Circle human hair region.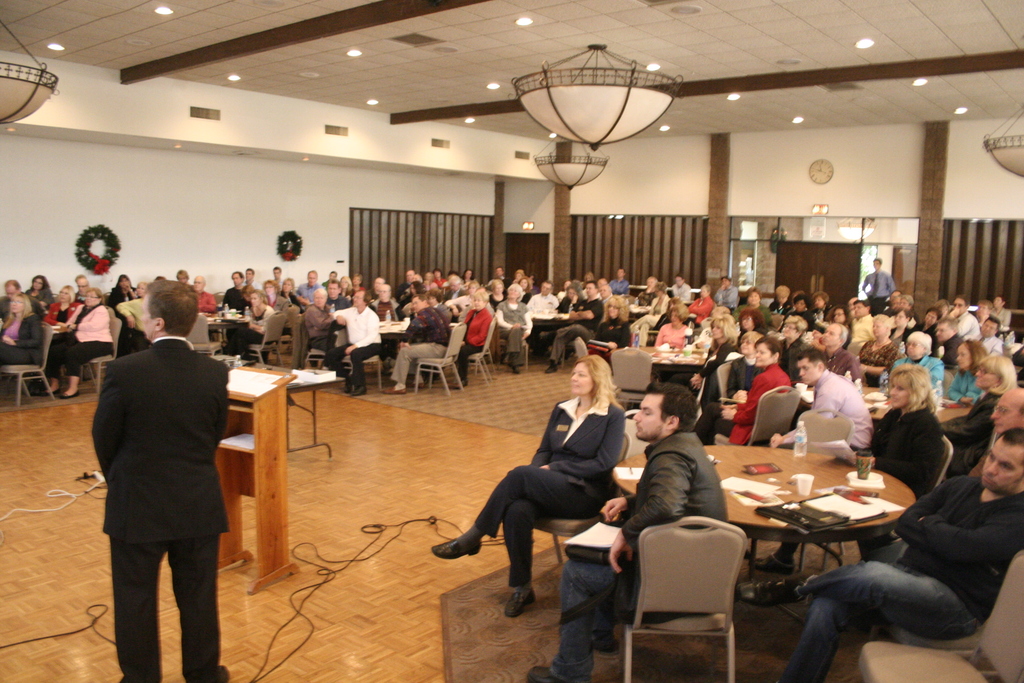
Region: crop(993, 293, 1005, 306).
